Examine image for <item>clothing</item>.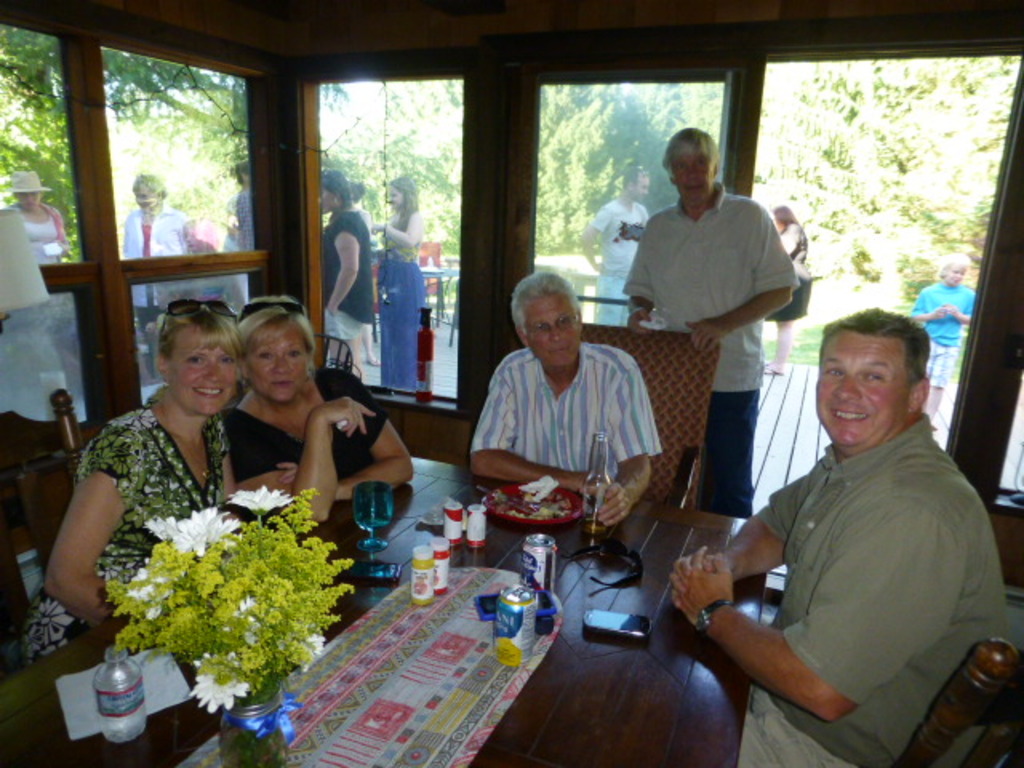
Examination result: (584,194,651,328).
